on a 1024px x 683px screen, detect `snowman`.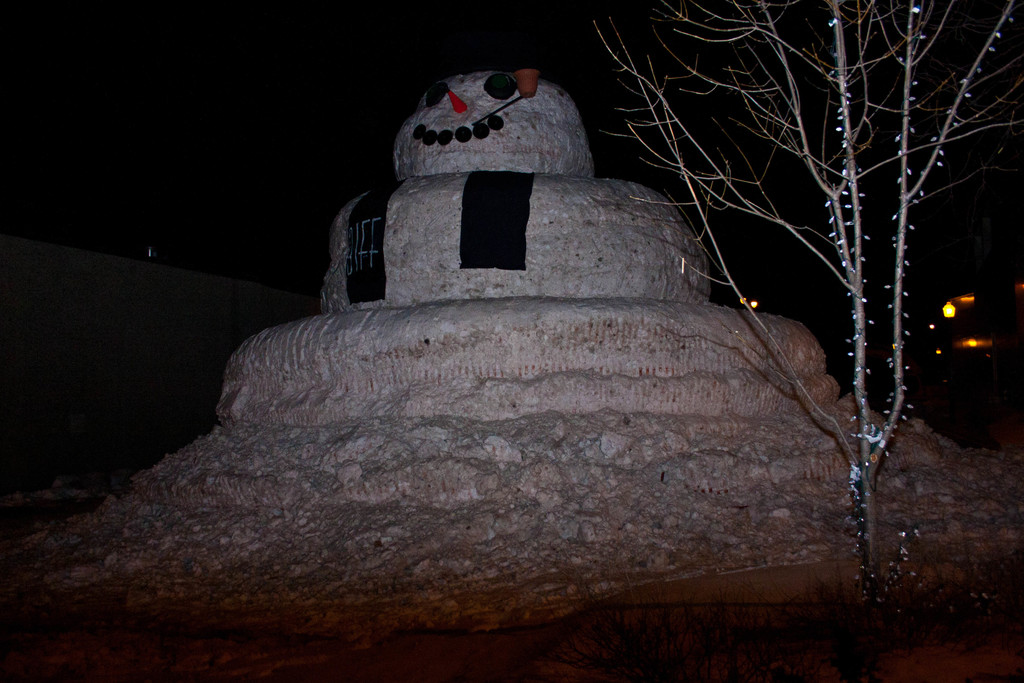
pyautogui.locateOnScreen(216, 64, 844, 419).
